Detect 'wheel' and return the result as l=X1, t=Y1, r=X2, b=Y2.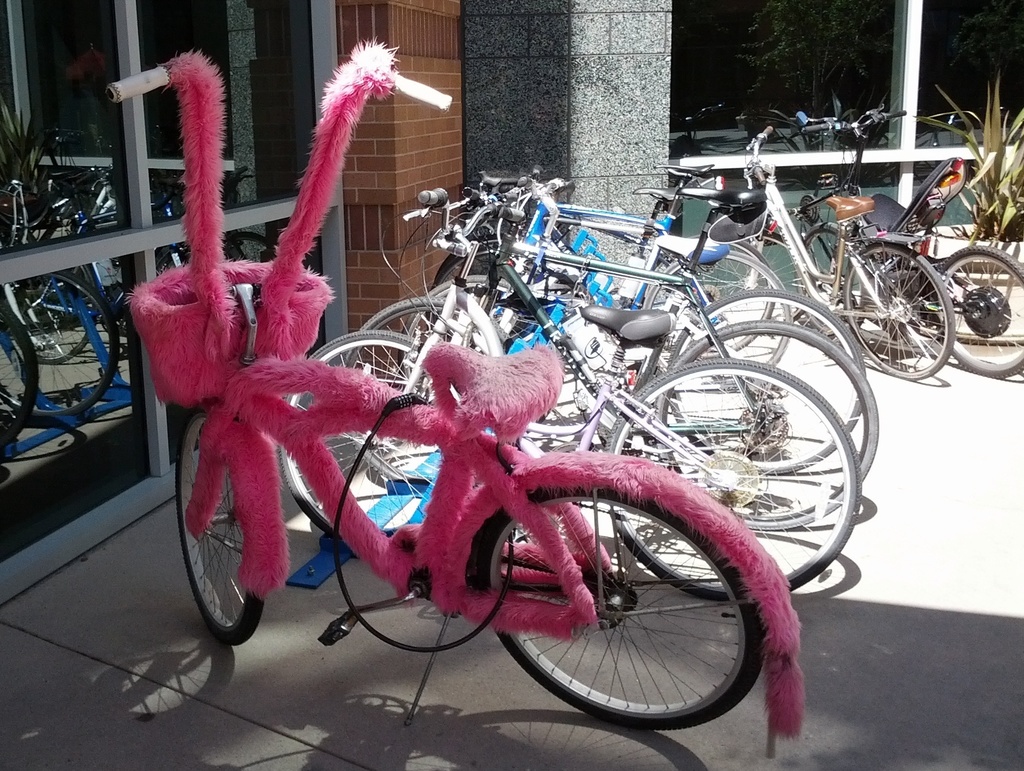
l=655, t=319, r=878, b=531.
